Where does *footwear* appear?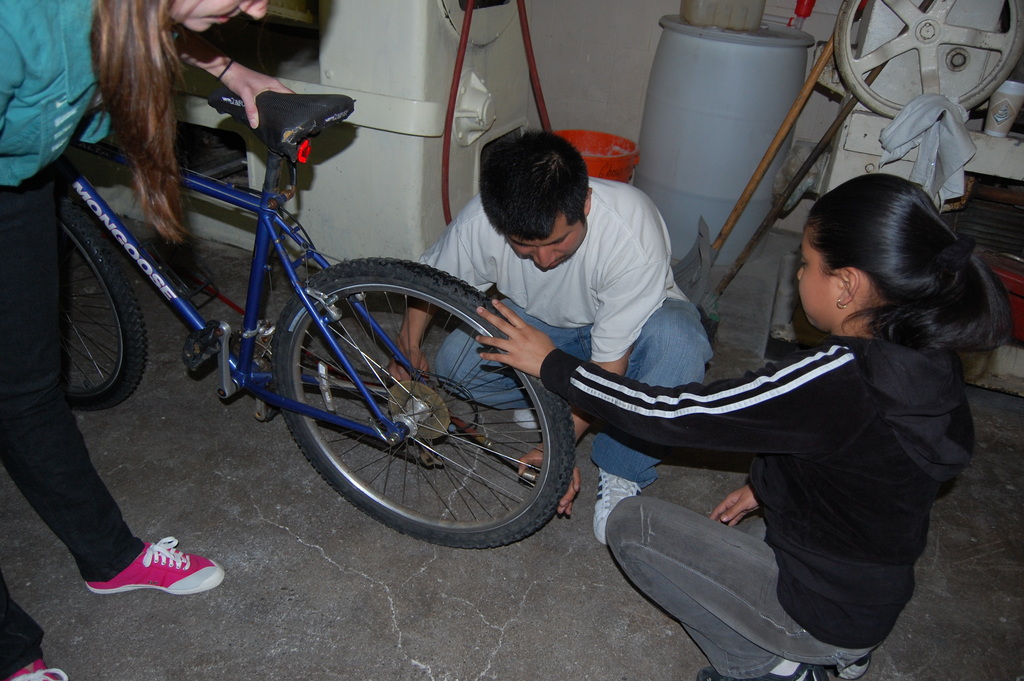
Appears at Rect(95, 542, 203, 610).
